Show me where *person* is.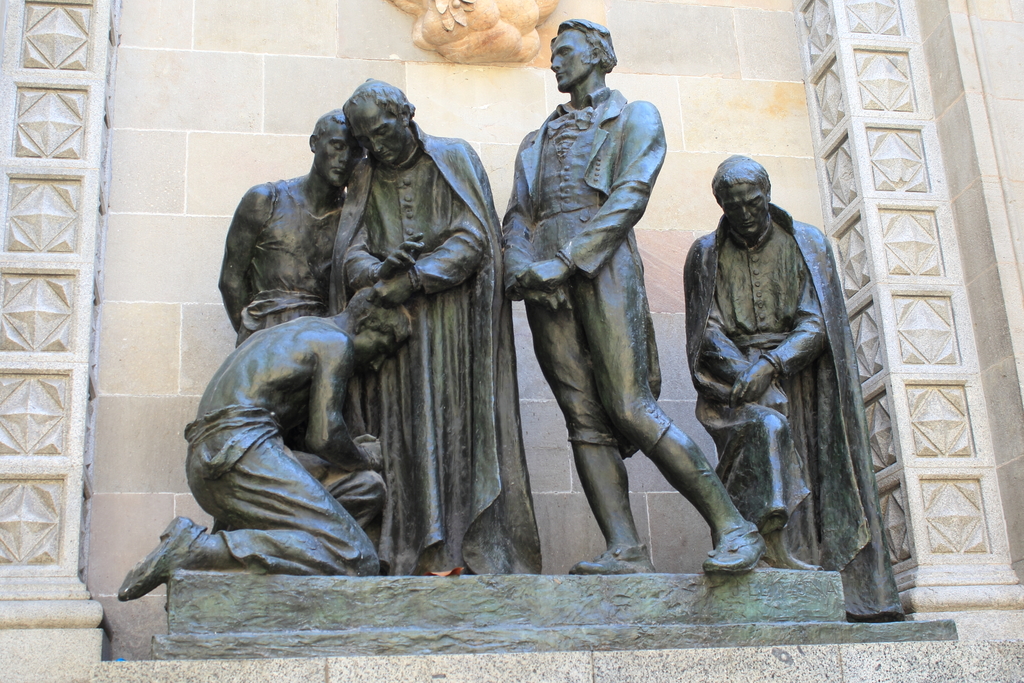
*person* is at 217 108 369 448.
